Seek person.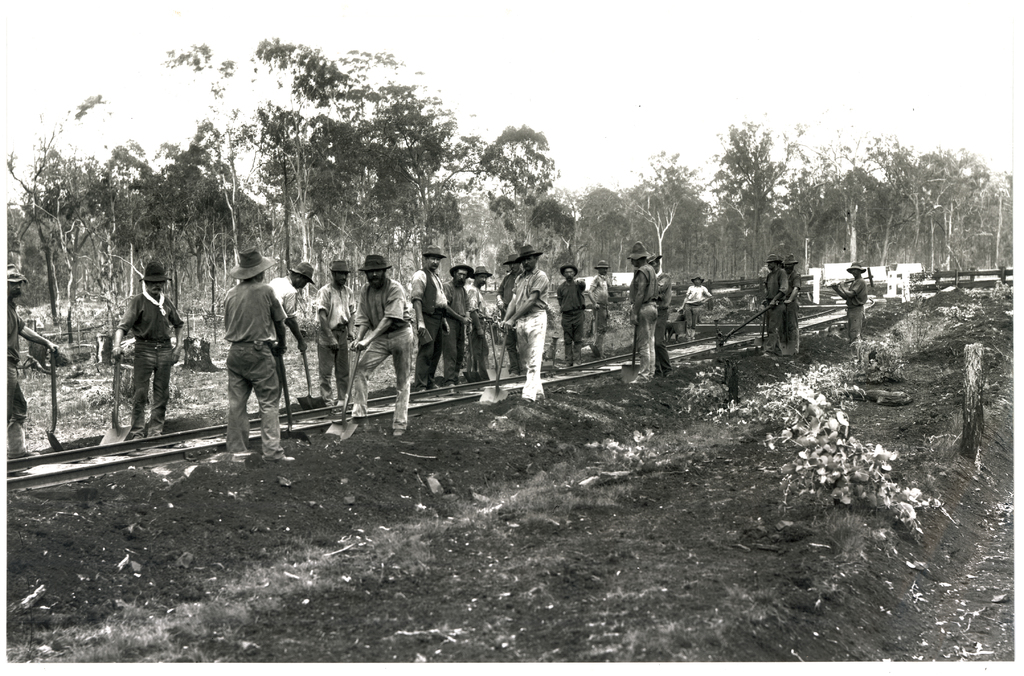
586 257 612 358.
